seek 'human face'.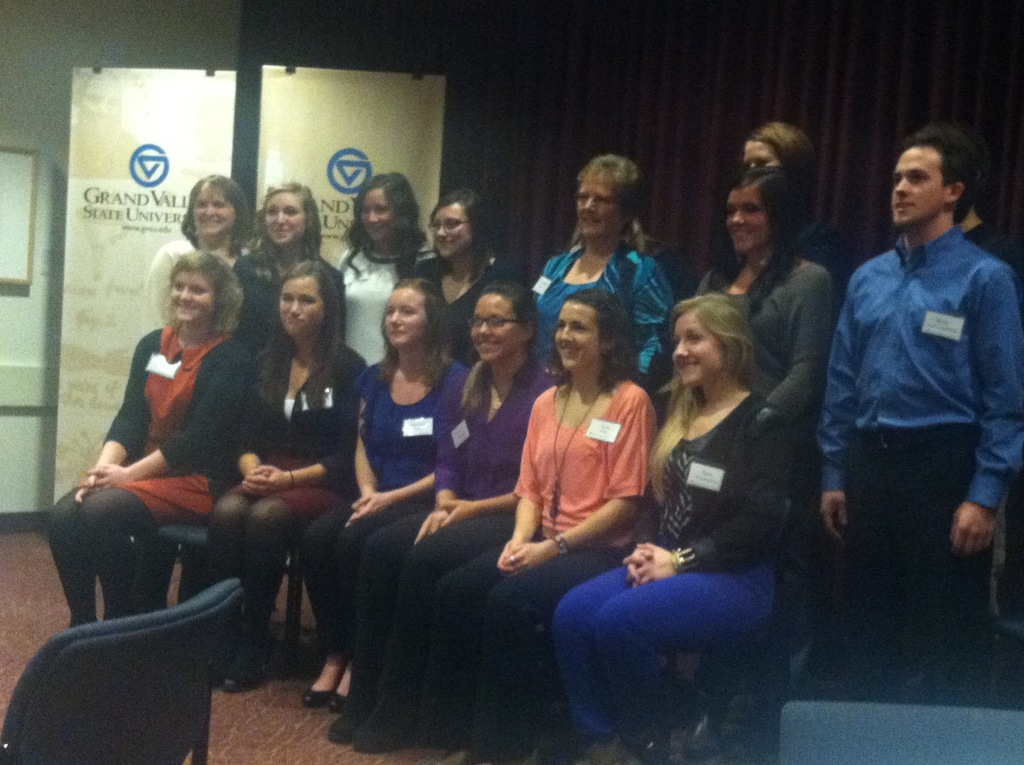
<box>472,293,522,360</box>.
